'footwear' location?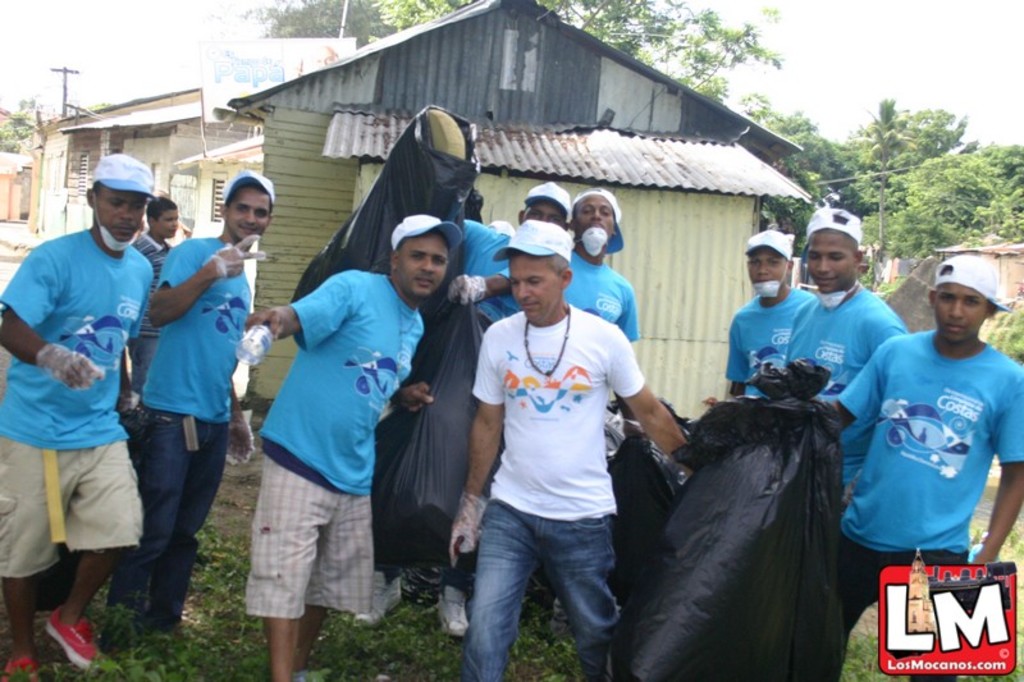
box=[0, 655, 40, 681]
